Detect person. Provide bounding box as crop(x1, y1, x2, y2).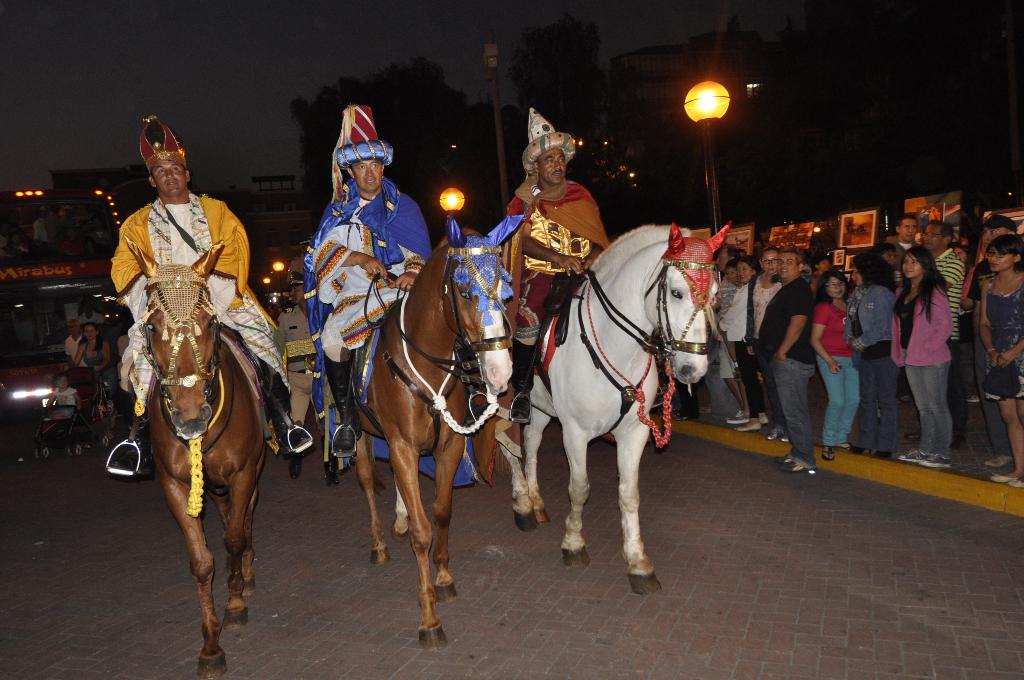
crop(107, 113, 302, 454).
